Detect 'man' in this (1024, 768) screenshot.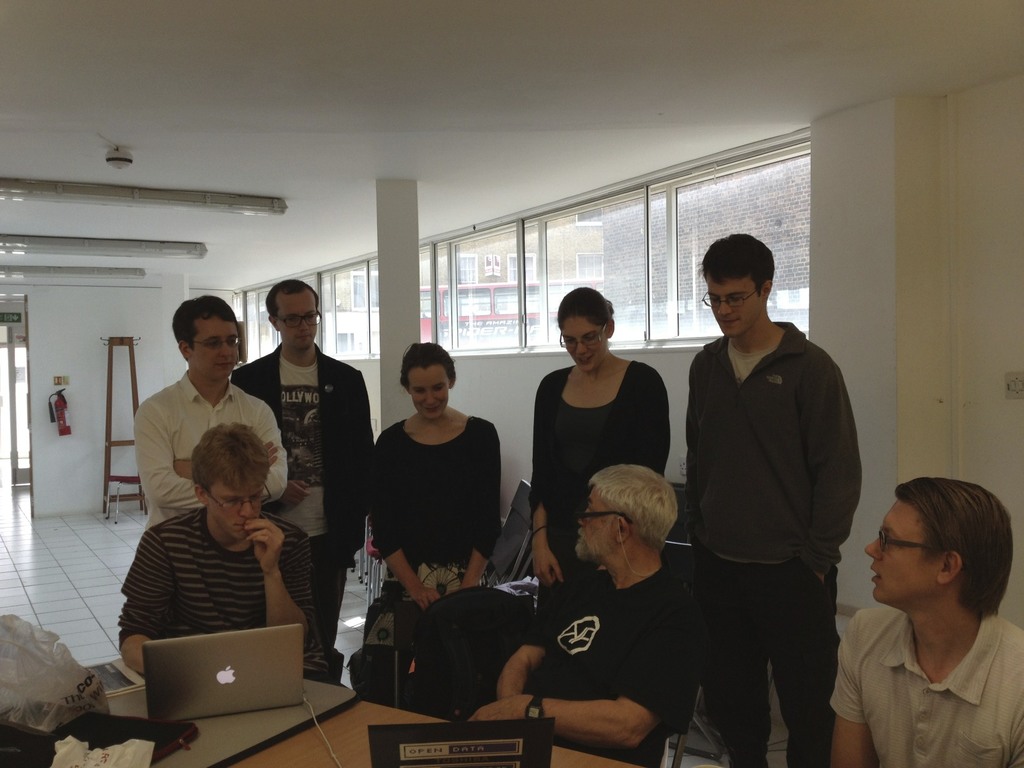
Detection: bbox=(470, 465, 700, 764).
